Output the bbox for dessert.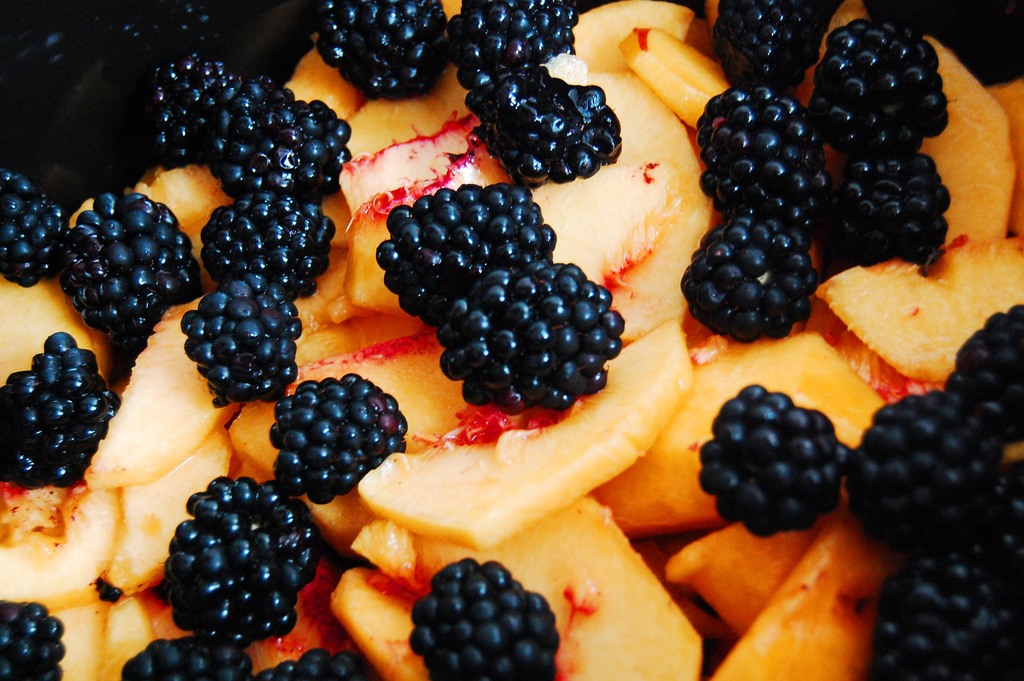
[left=209, top=186, right=327, bottom=291].
